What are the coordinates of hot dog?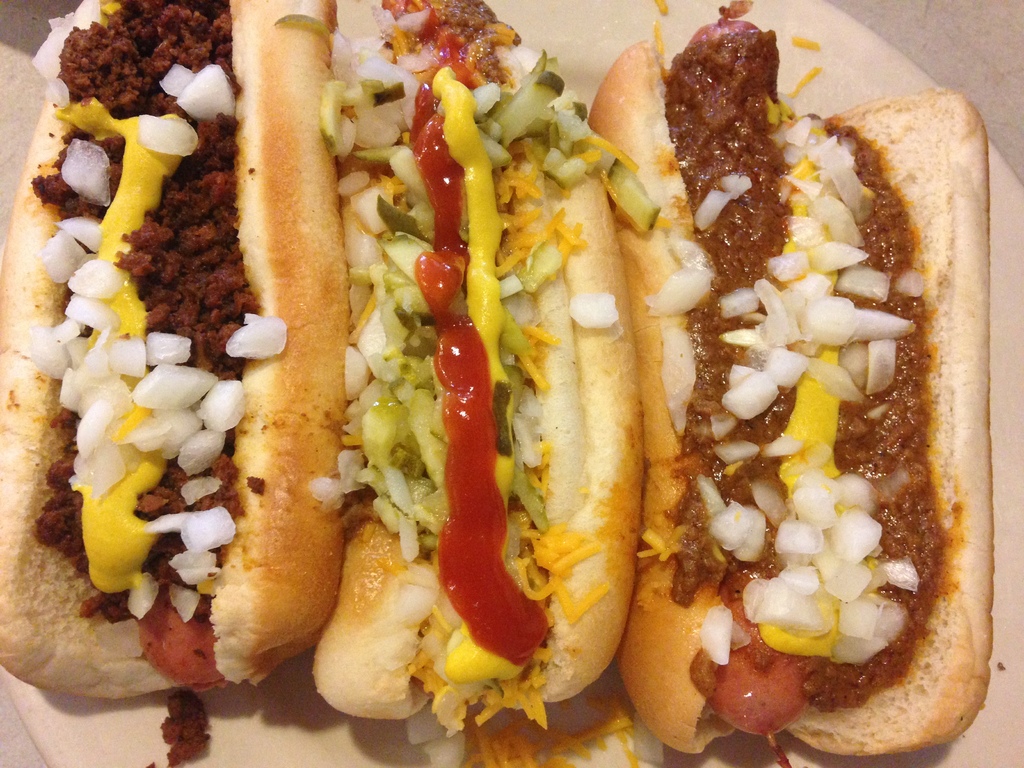
detection(0, 0, 332, 689).
